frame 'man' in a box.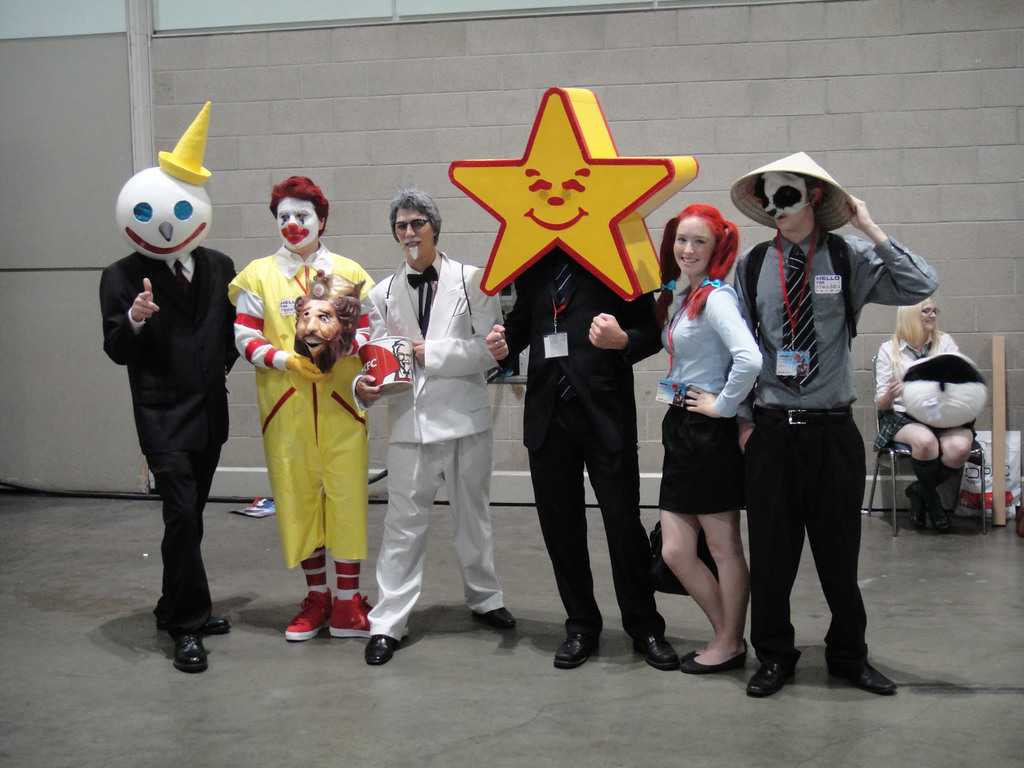
left=486, top=244, right=673, bottom=675.
